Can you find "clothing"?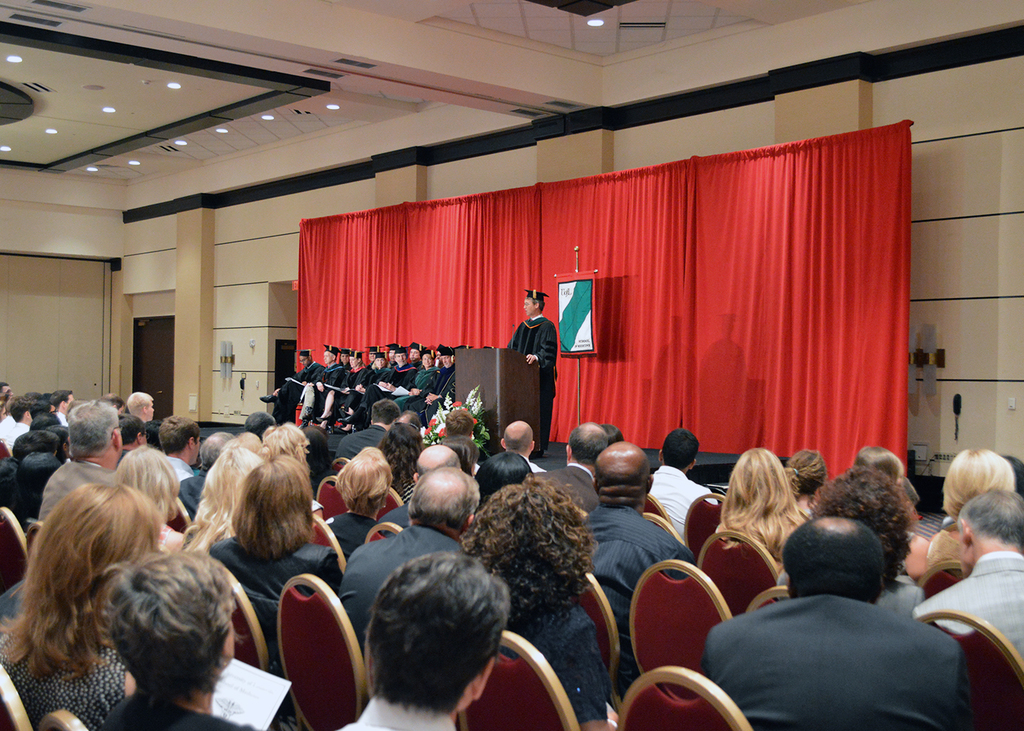
Yes, bounding box: Rect(647, 465, 716, 540).
